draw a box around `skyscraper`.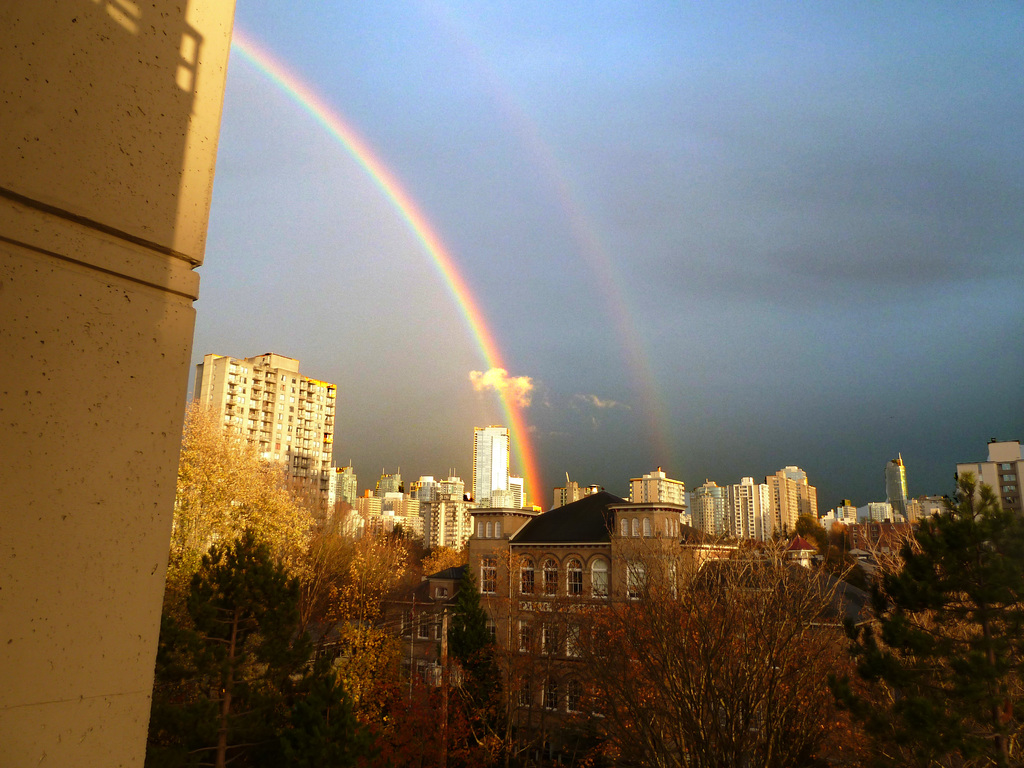
365,492,373,525.
